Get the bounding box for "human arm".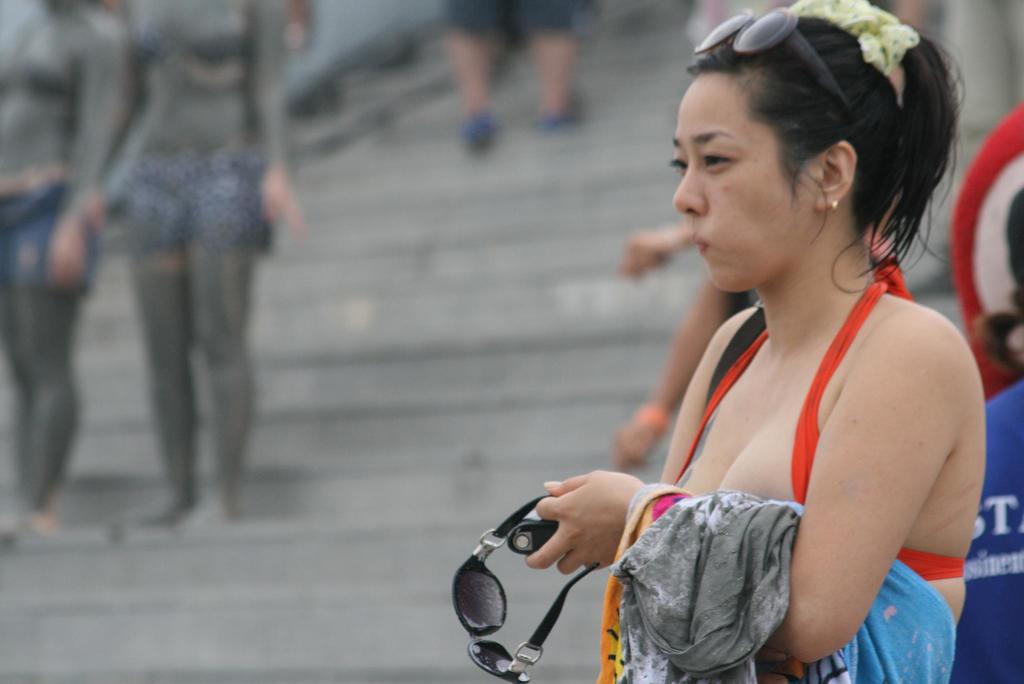
box(607, 278, 738, 473).
